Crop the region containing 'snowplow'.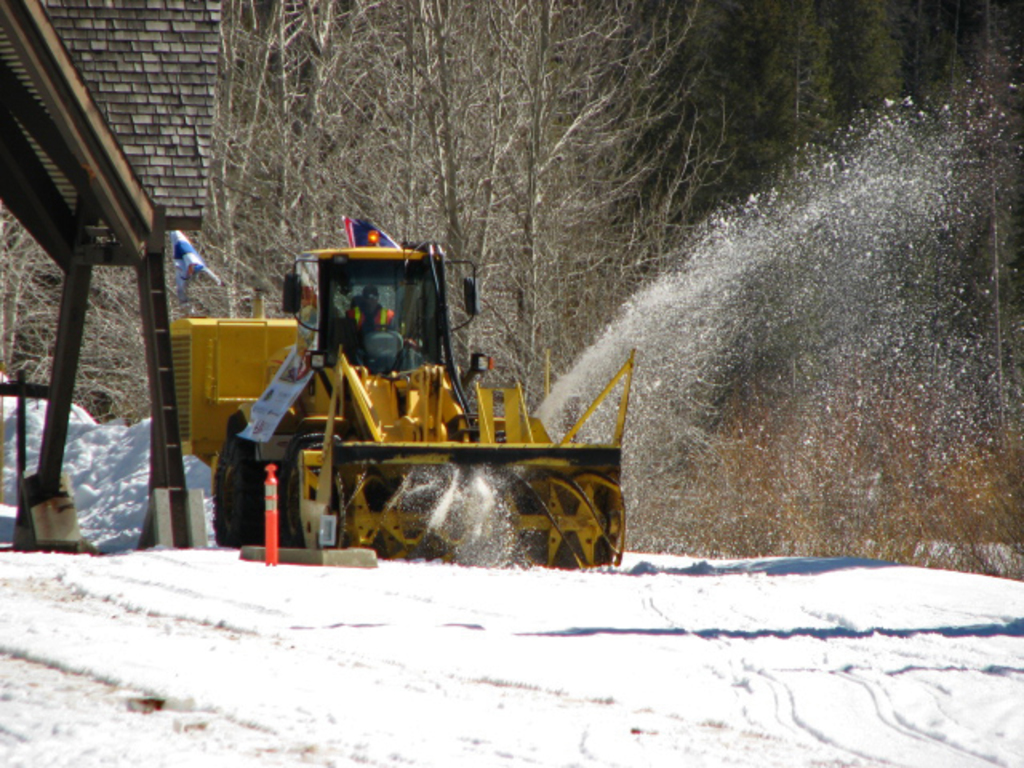
Crop region: box(170, 243, 640, 570).
